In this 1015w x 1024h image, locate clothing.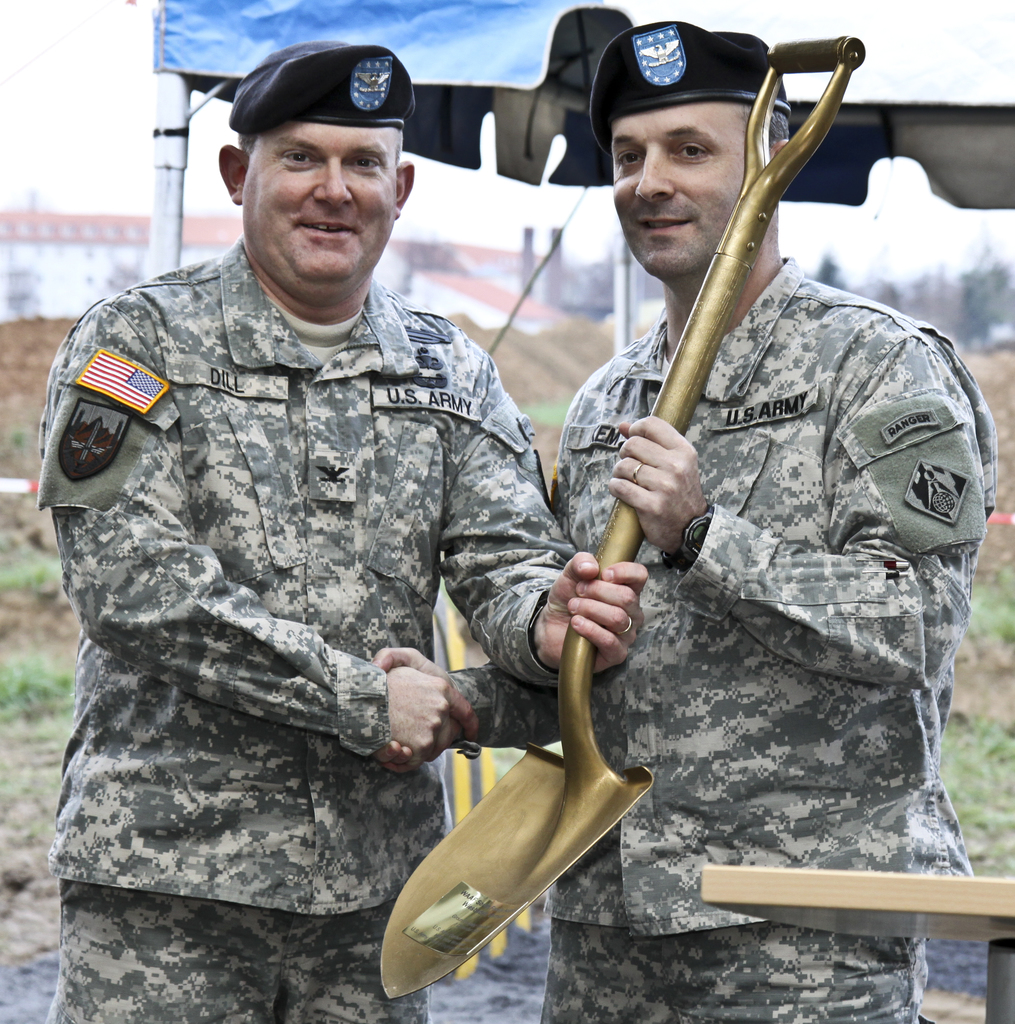
Bounding box: [24, 141, 617, 968].
